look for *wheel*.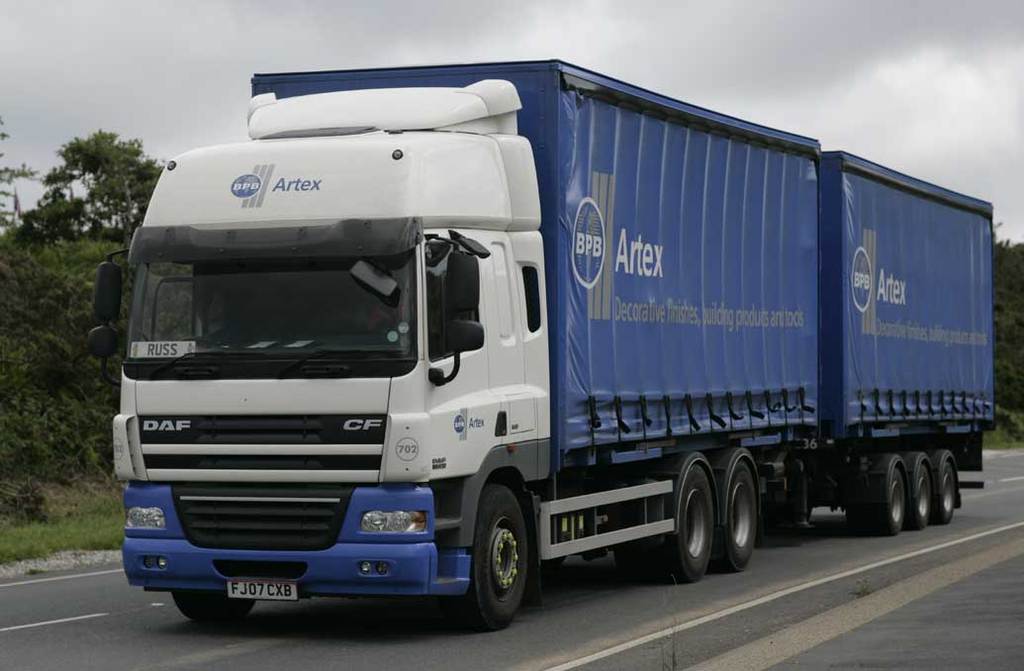
Found: bbox=[709, 460, 756, 572].
